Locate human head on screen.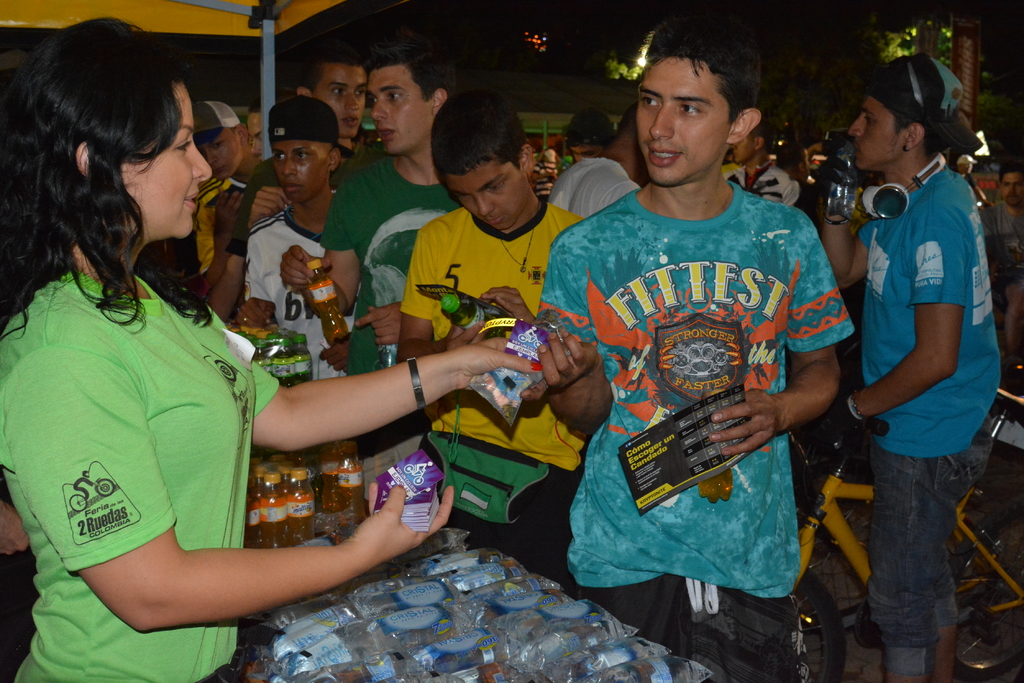
On screen at {"left": 0, "top": 10, "right": 208, "bottom": 245}.
